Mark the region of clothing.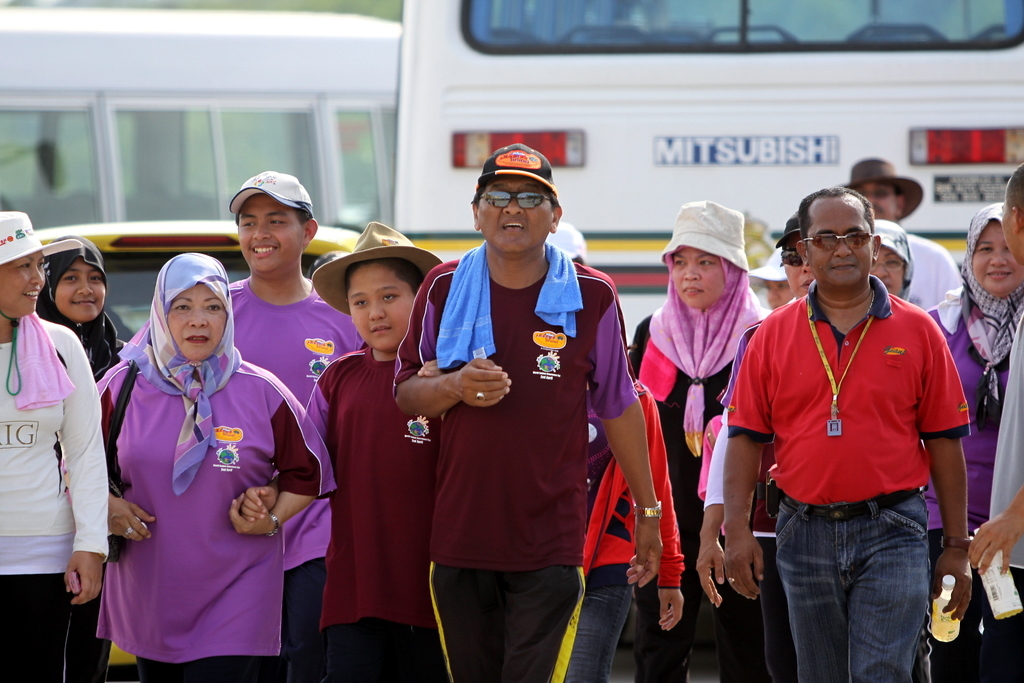
Region: 393,246,631,682.
